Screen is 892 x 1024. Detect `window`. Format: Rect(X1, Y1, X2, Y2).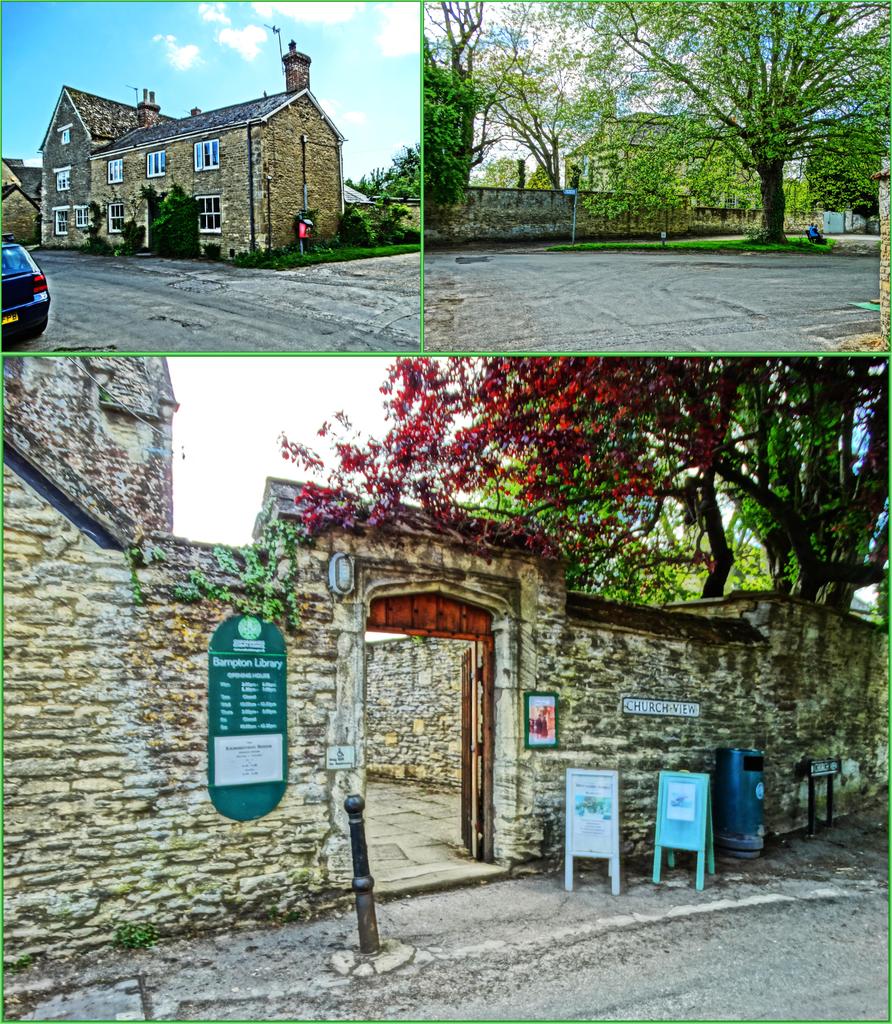
Rect(51, 115, 79, 145).
